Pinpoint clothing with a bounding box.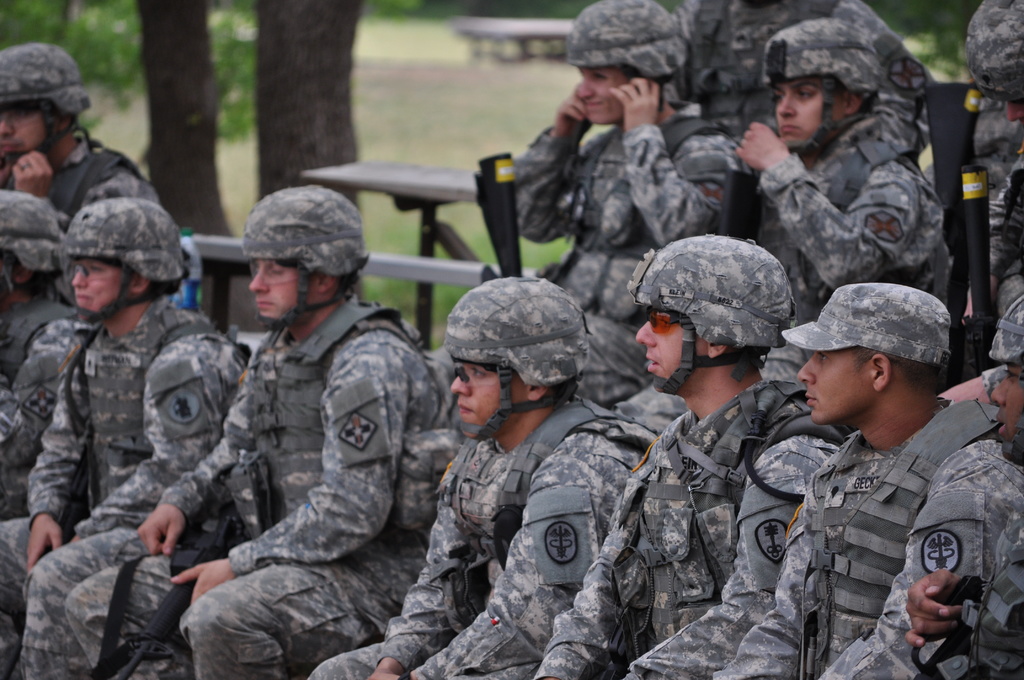
[left=759, top=102, right=959, bottom=380].
